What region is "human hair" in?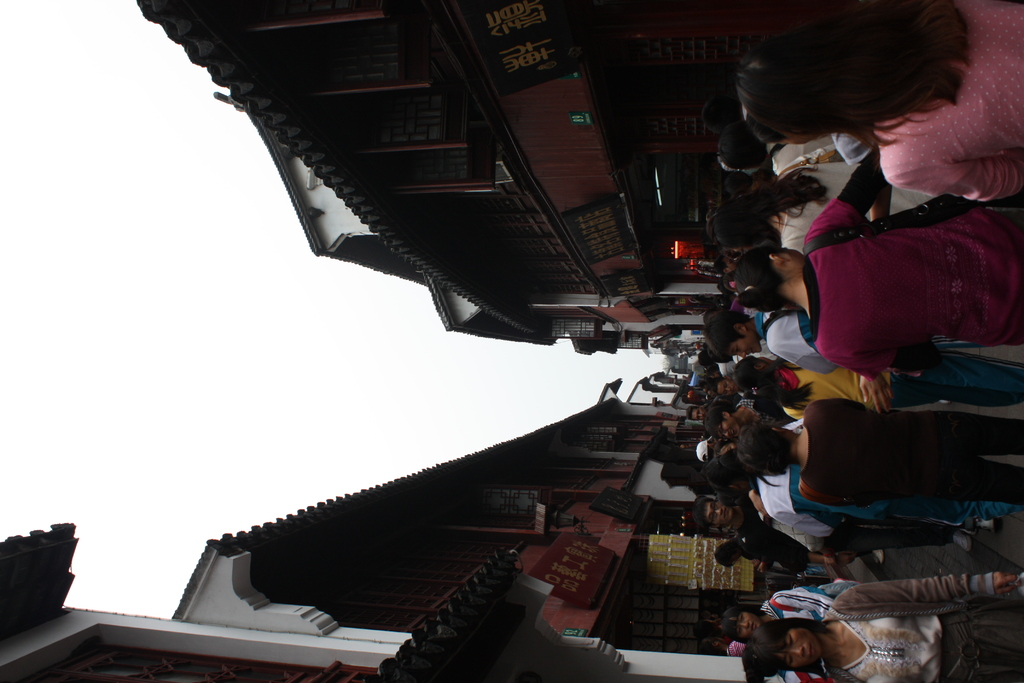
bbox(684, 404, 700, 420).
